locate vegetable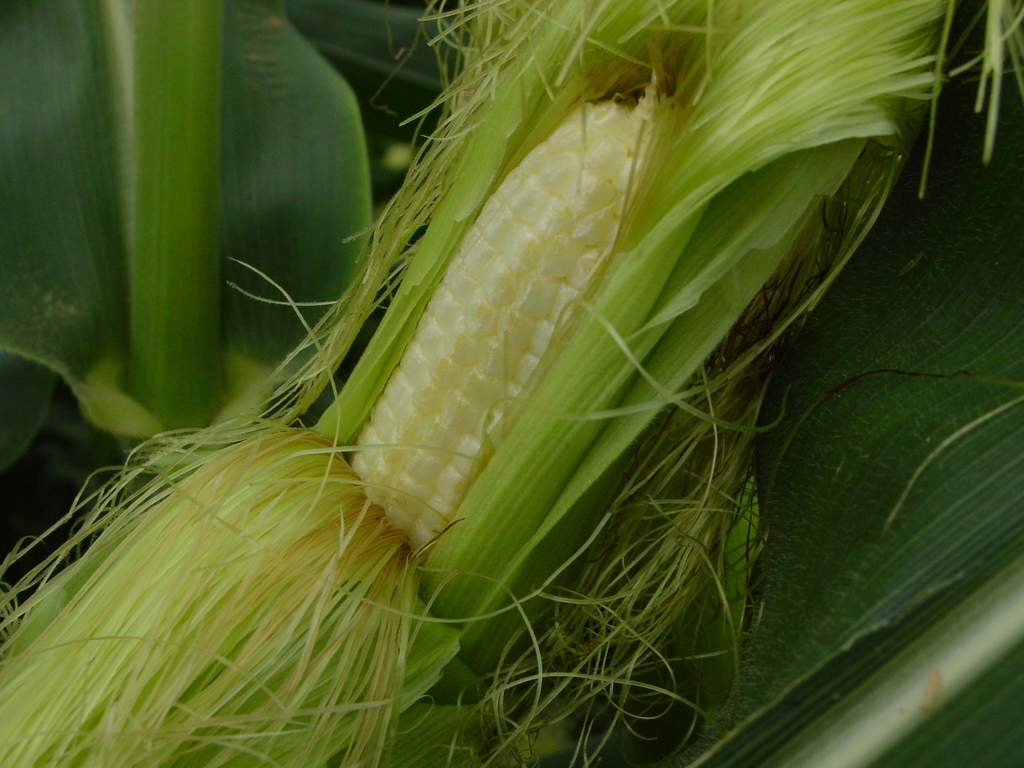
0/0/1023/767
